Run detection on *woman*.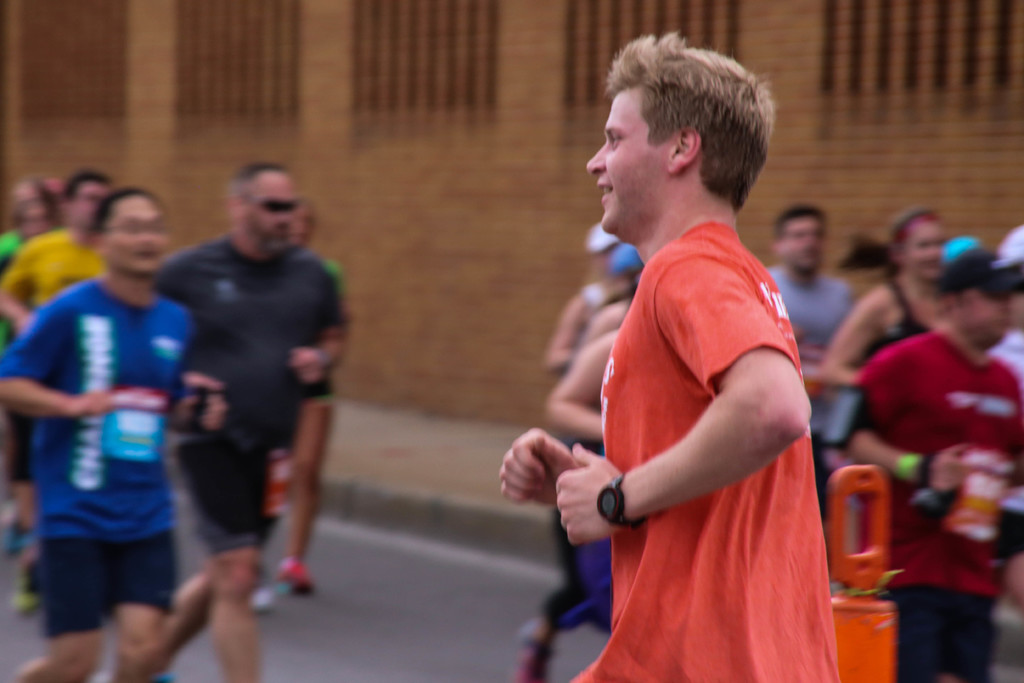
Result: 815 192 952 401.
